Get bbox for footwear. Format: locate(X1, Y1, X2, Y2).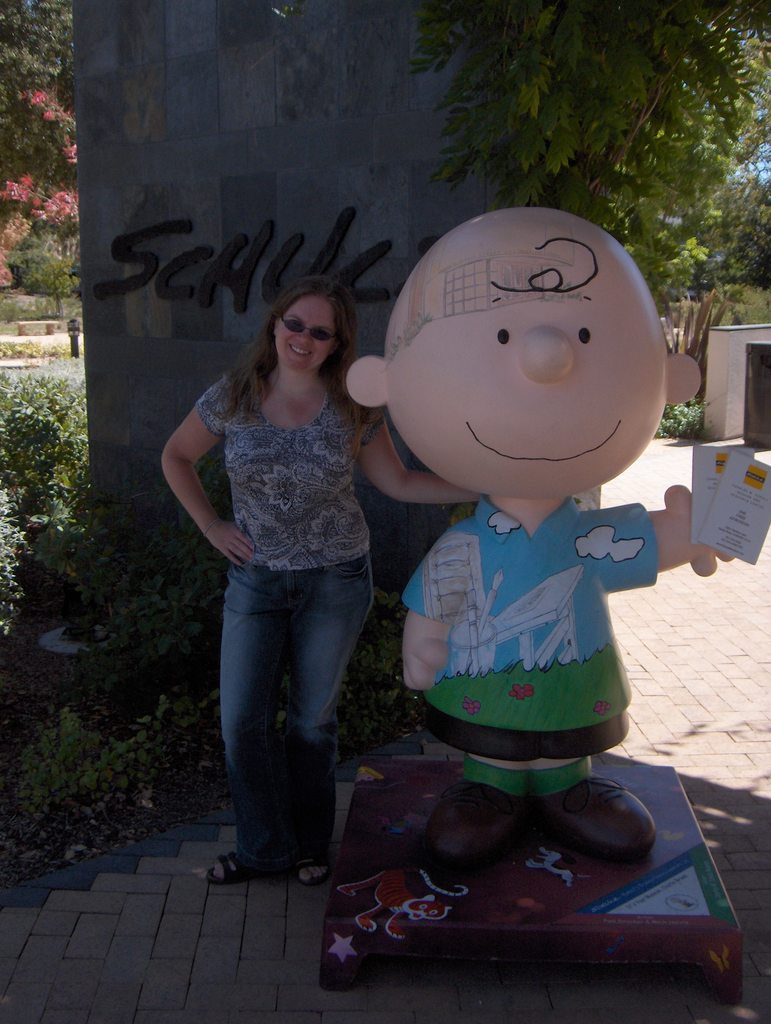
locate(293, 856, 333, 886).
